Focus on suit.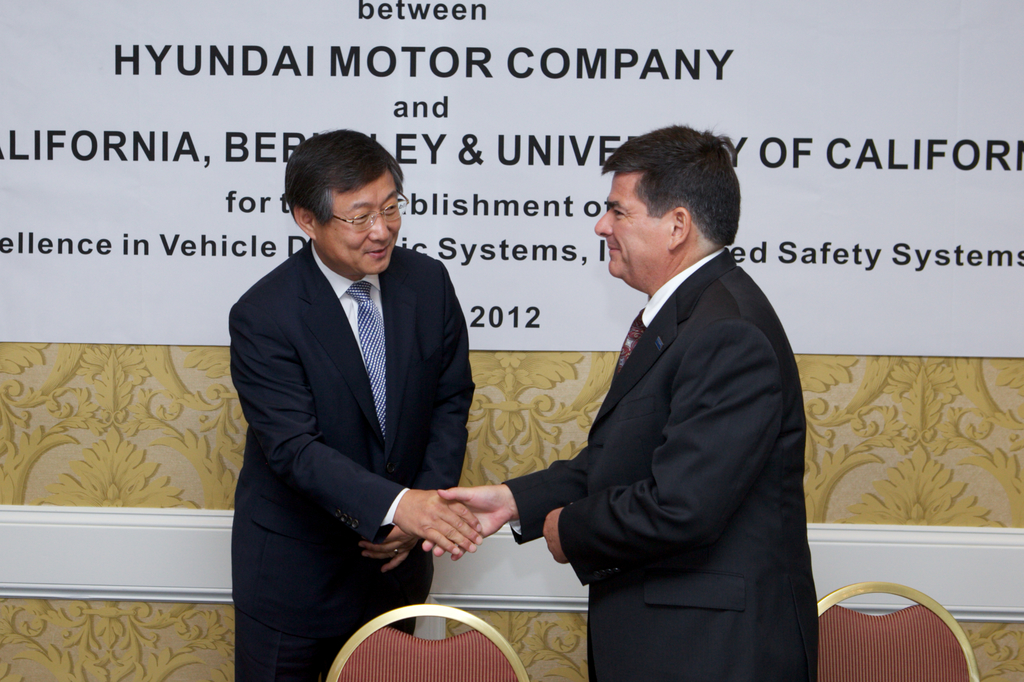
Focused at <box>492,161,831,665</box>.
